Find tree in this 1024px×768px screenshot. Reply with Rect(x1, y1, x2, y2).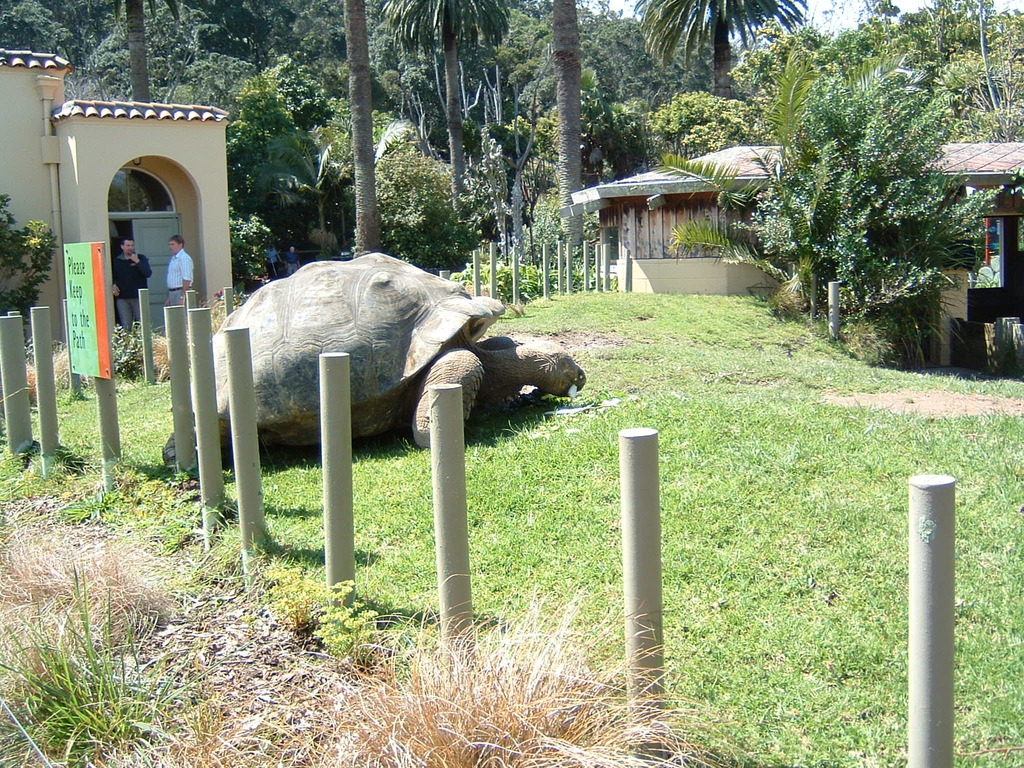
Rect(116, 0, 156, 113).
